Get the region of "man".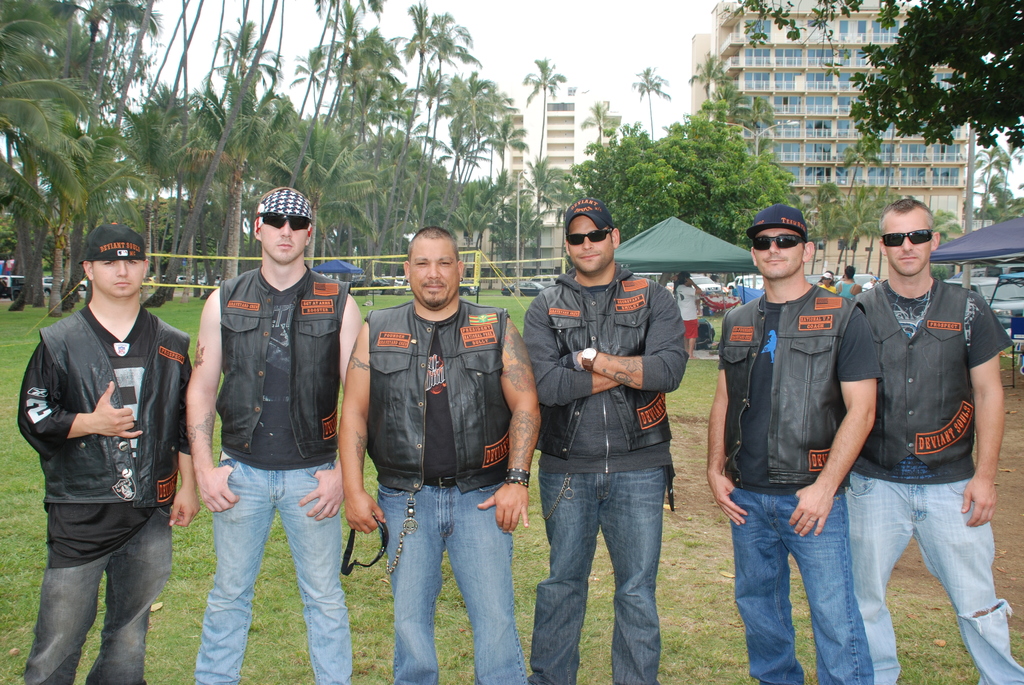
836:265:863:299.
